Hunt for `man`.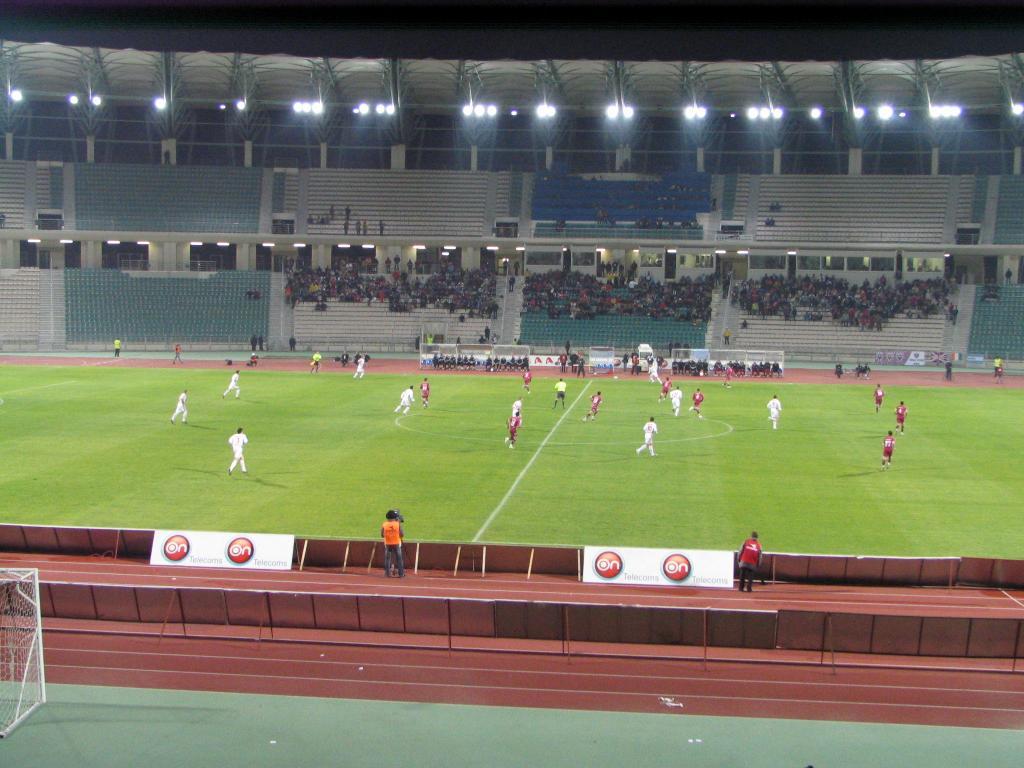
Hunted down at x1=576 y1=355 x2=583 y2=376.
